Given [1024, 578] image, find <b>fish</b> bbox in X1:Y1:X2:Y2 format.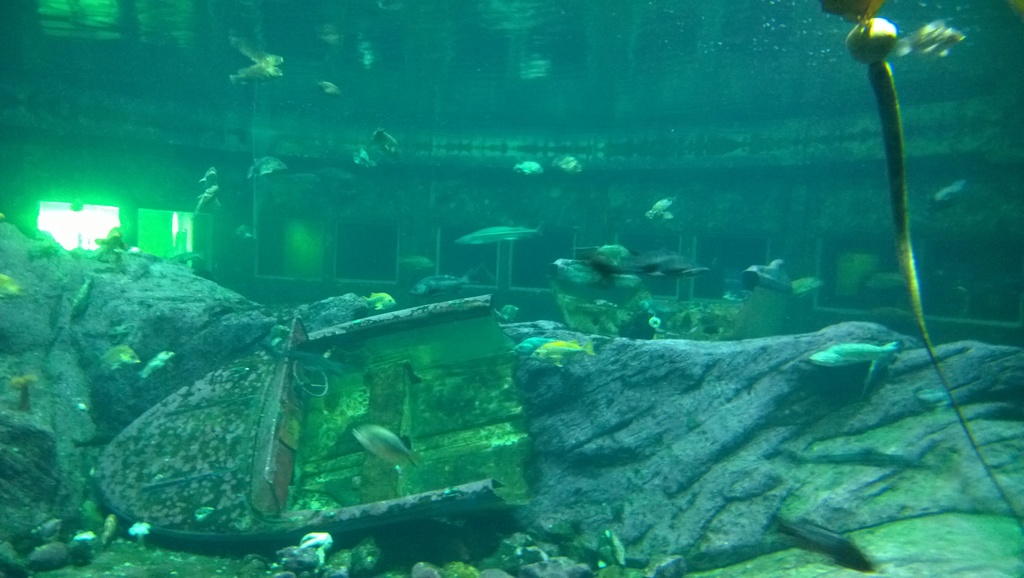
246:156:291:181.
